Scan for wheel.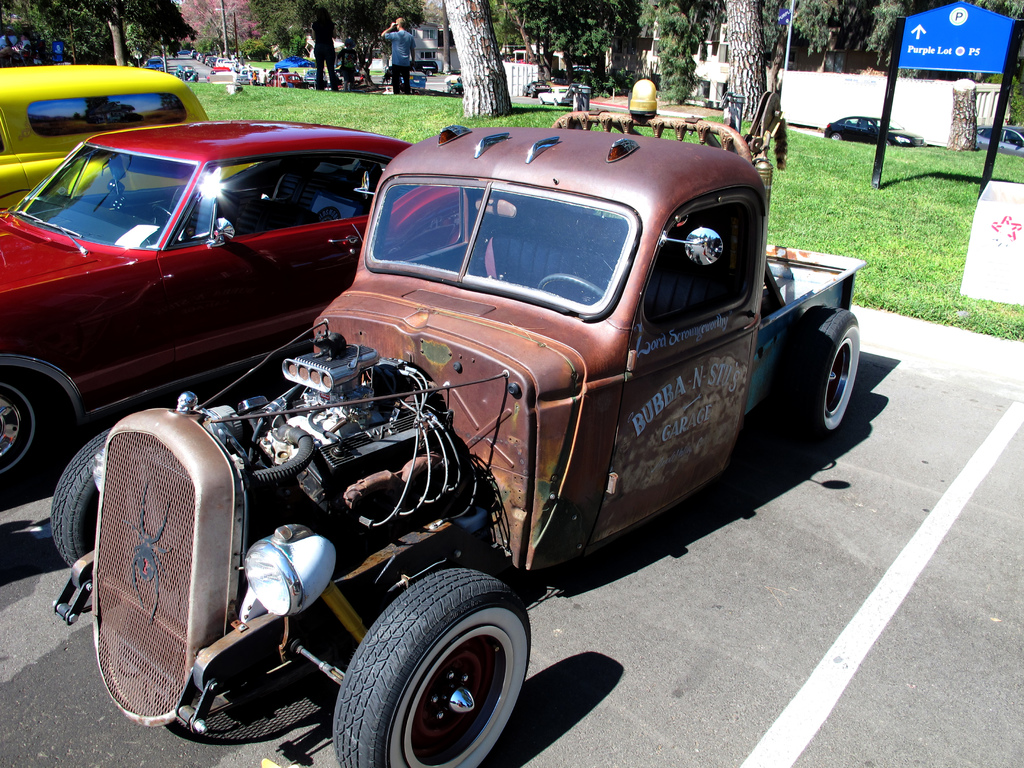
Scan result: (x1=210, y1=70, x2=216, y2=74).
